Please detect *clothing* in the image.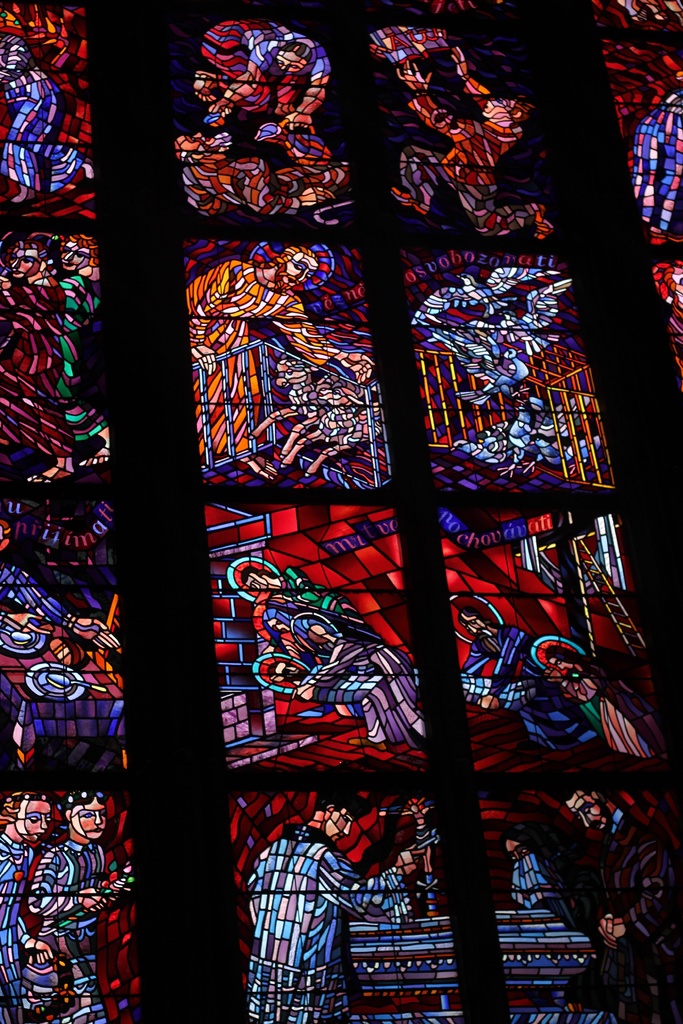
<region>0, 829, 40, 1011</region>.
